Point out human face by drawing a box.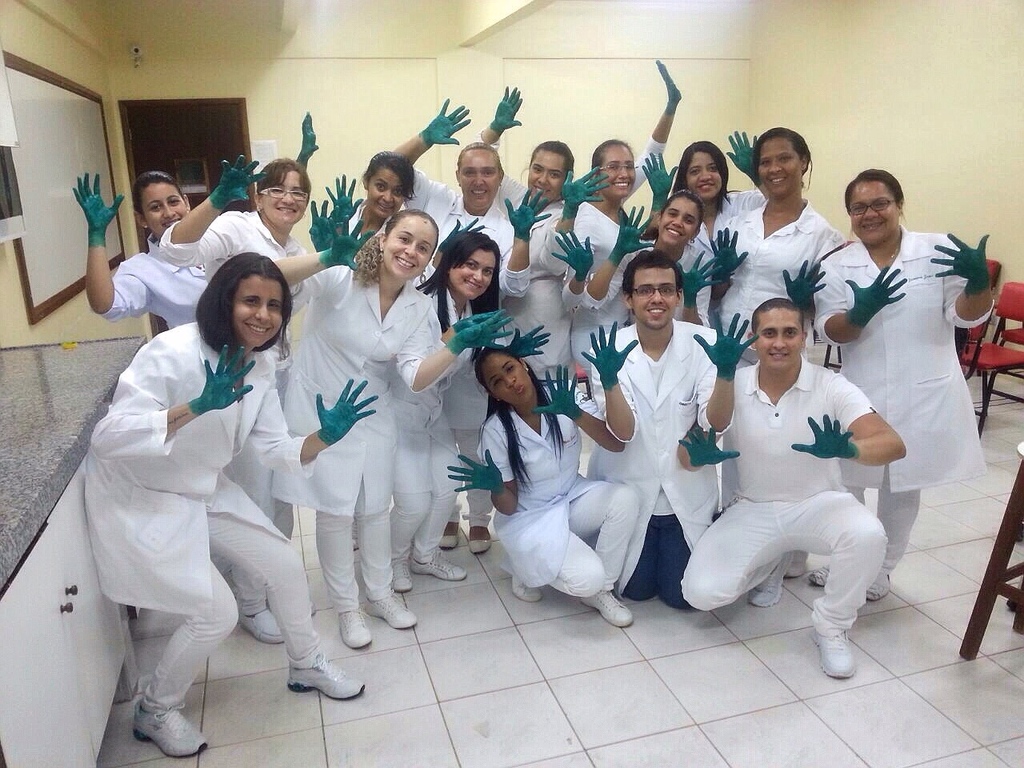
[526,151,573,202].
